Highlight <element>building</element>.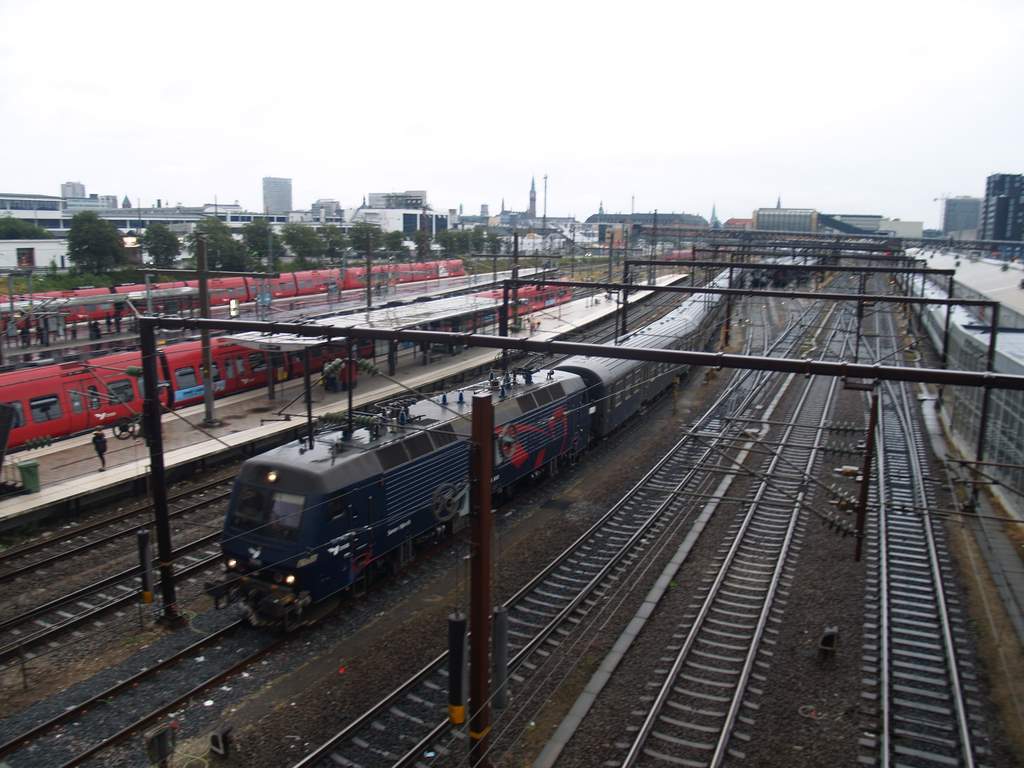
Highlighted region: x1=942, y1=195, x2=985, y2=241.
